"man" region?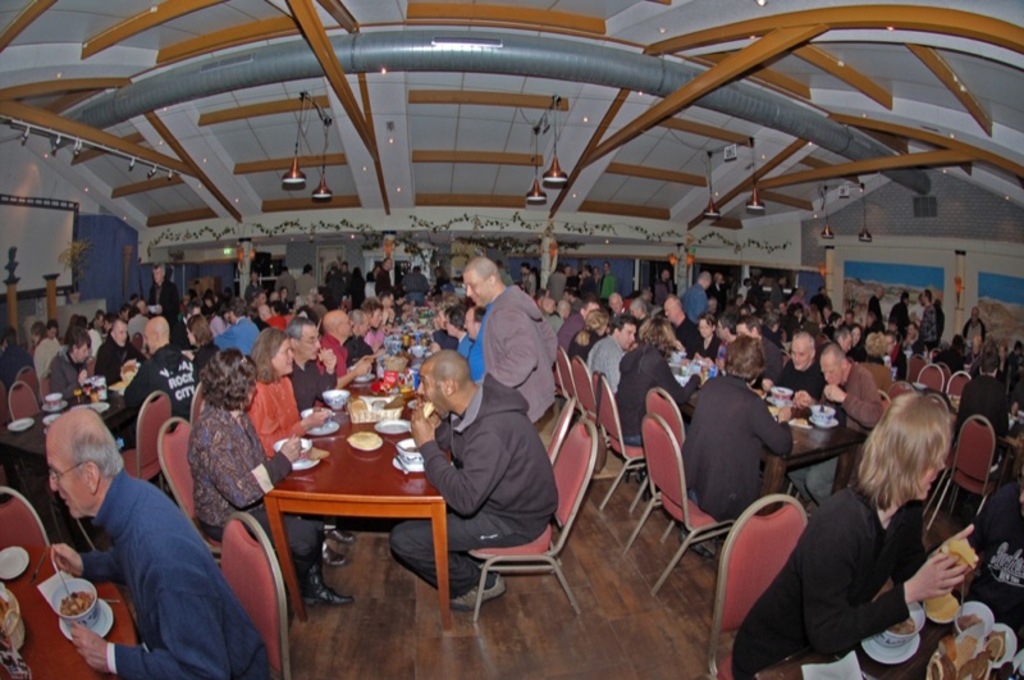
locate(388, 348, 561, 610)
